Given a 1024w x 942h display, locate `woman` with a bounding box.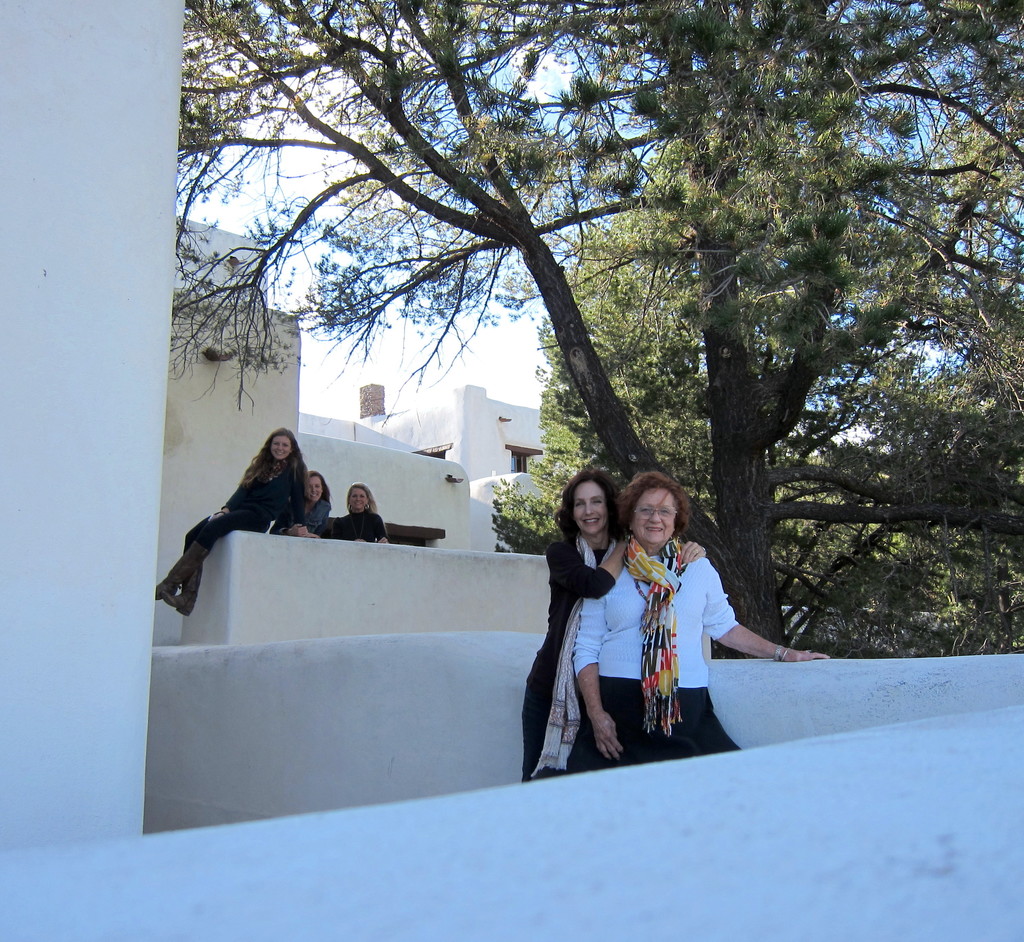
Located: rect(154, 428, 308, 617).
